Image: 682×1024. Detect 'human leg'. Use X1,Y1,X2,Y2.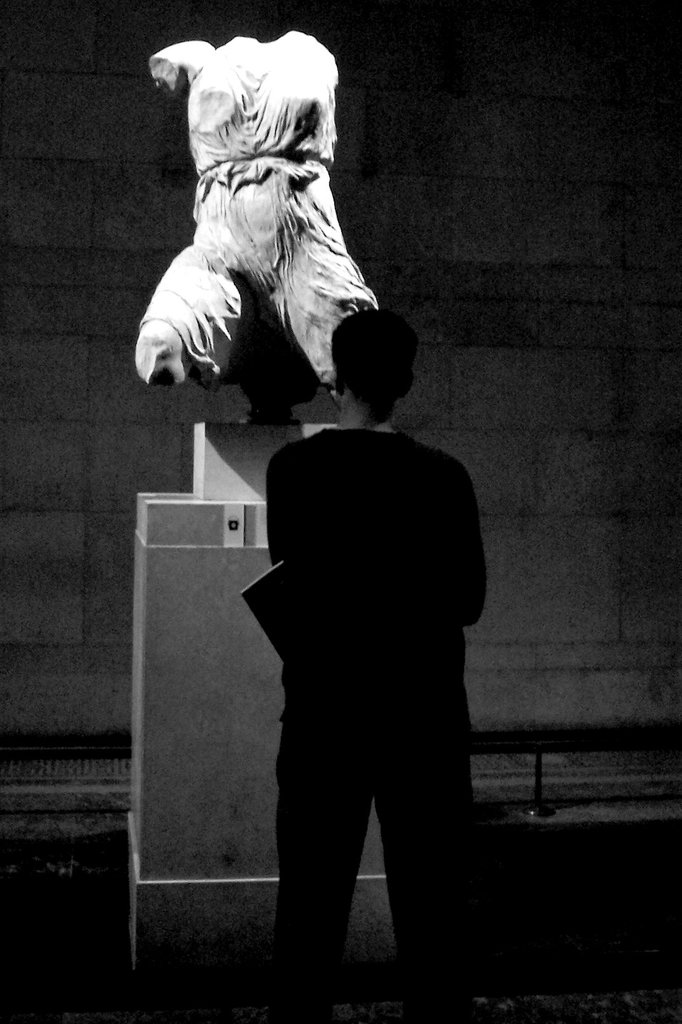
371,739,471,1015.
